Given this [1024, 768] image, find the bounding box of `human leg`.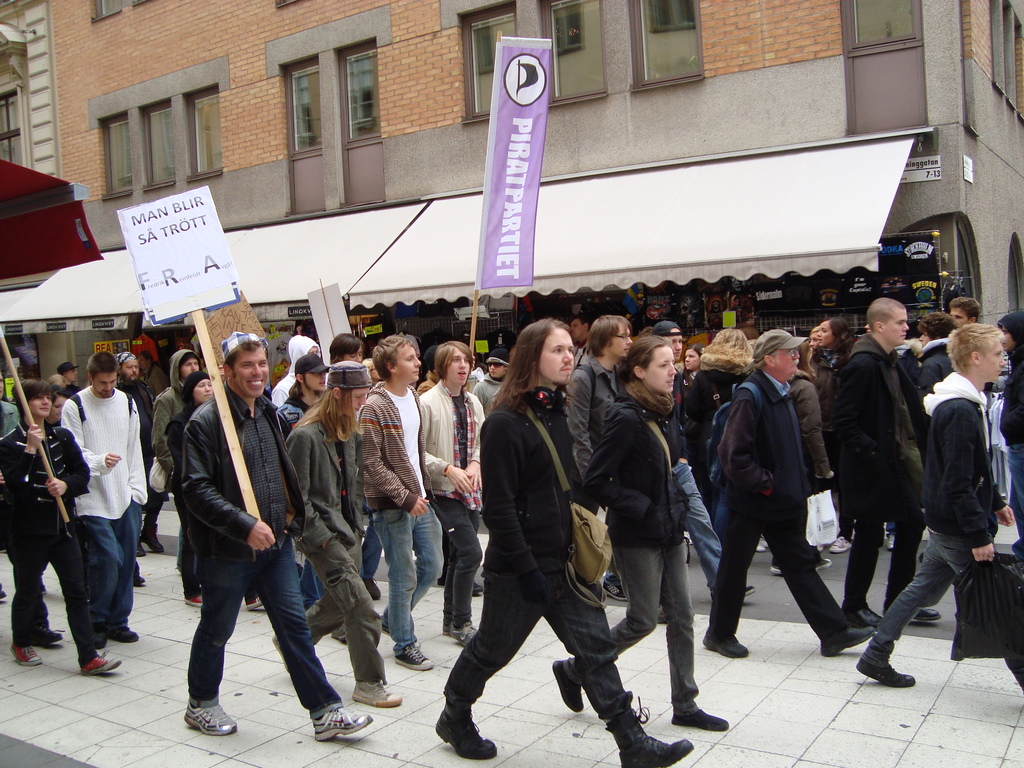
bbox(86, 507, 136, 641).
